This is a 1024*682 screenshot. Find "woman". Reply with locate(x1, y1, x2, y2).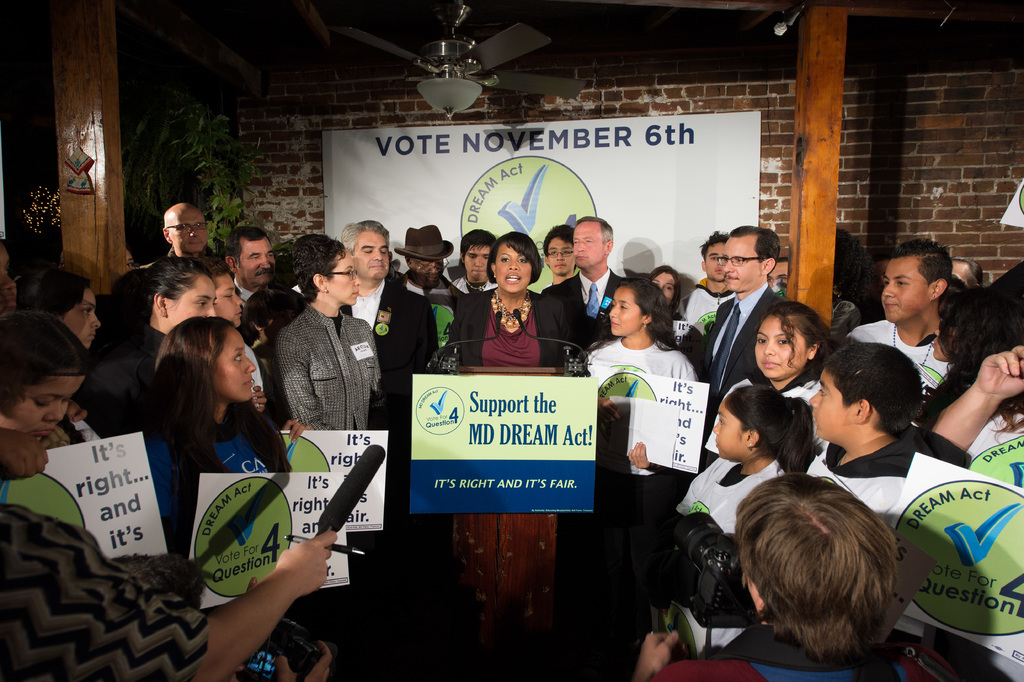
locate(275, 232, 386, 432).
